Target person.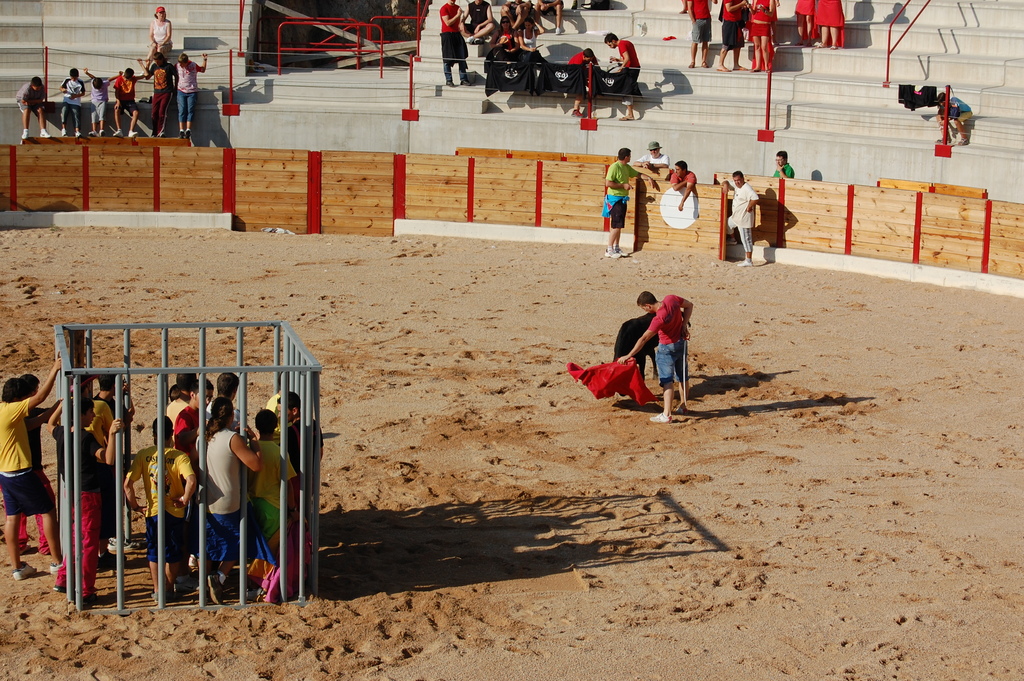
Target region: detection(636, 138, 666, 170).
